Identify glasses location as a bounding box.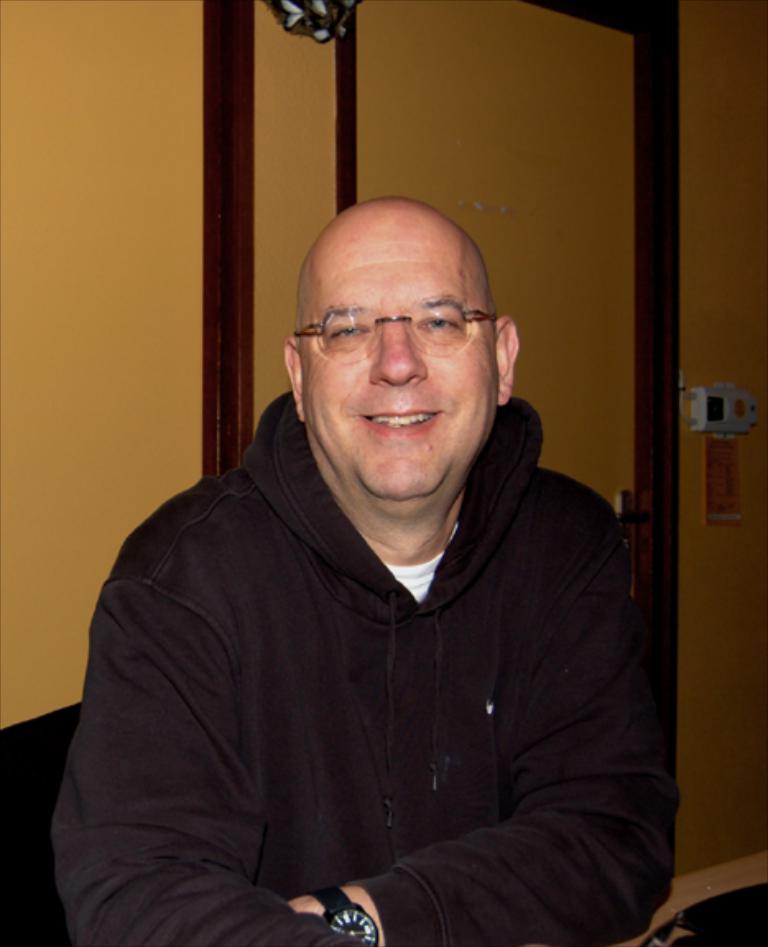
<region>285, 299, 511, 363</region>.
